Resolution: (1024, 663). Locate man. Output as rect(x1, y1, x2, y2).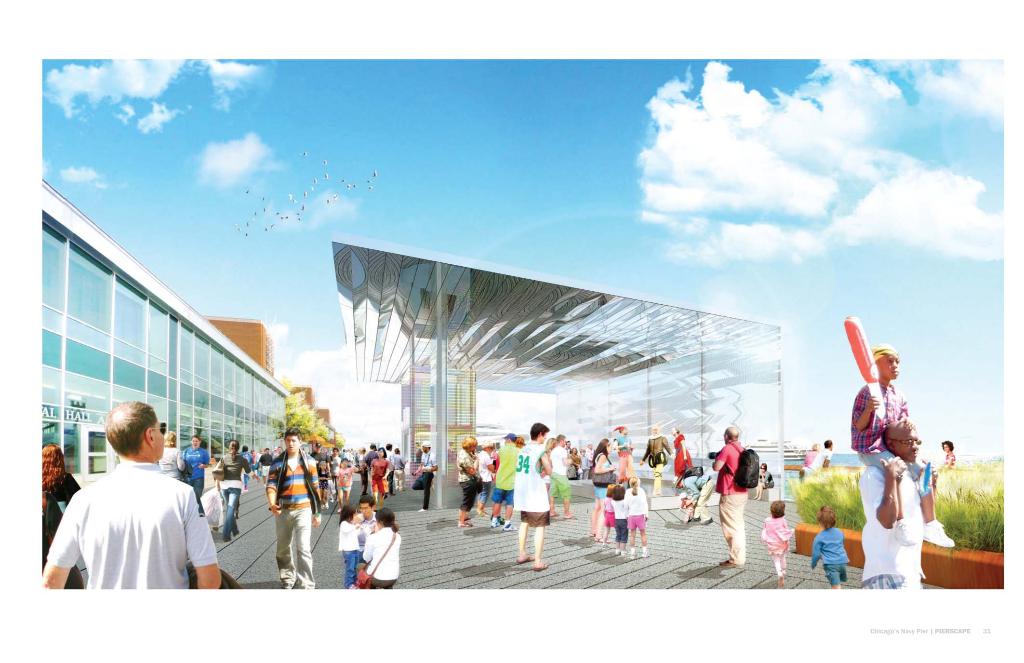
rect(308, 440, 334, 475).
